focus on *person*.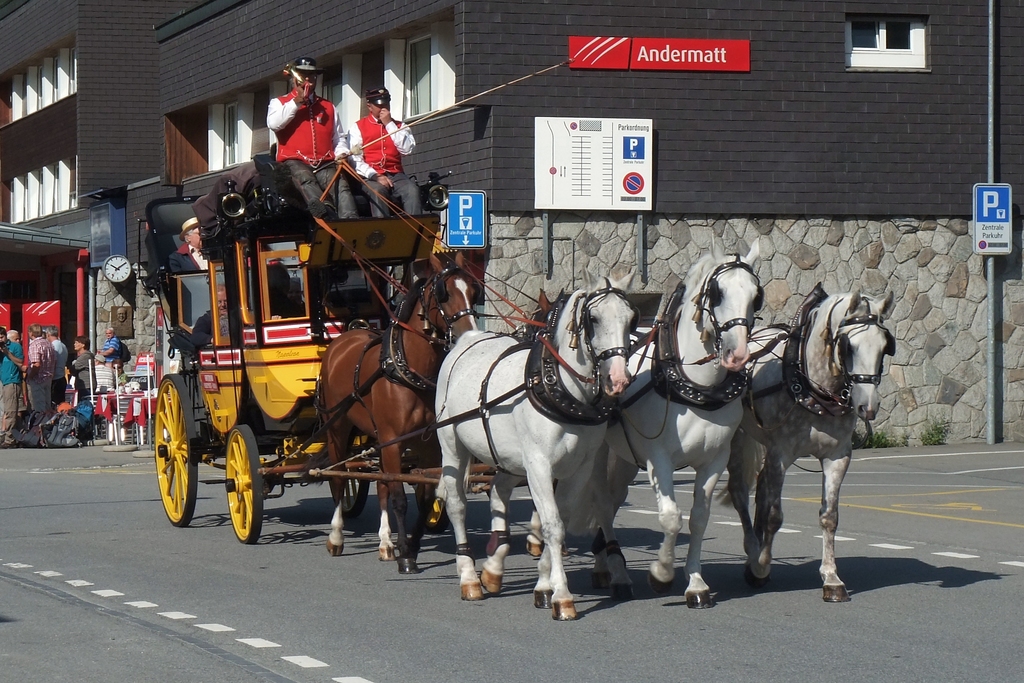
Focused at [188, 272, 241, 354].
